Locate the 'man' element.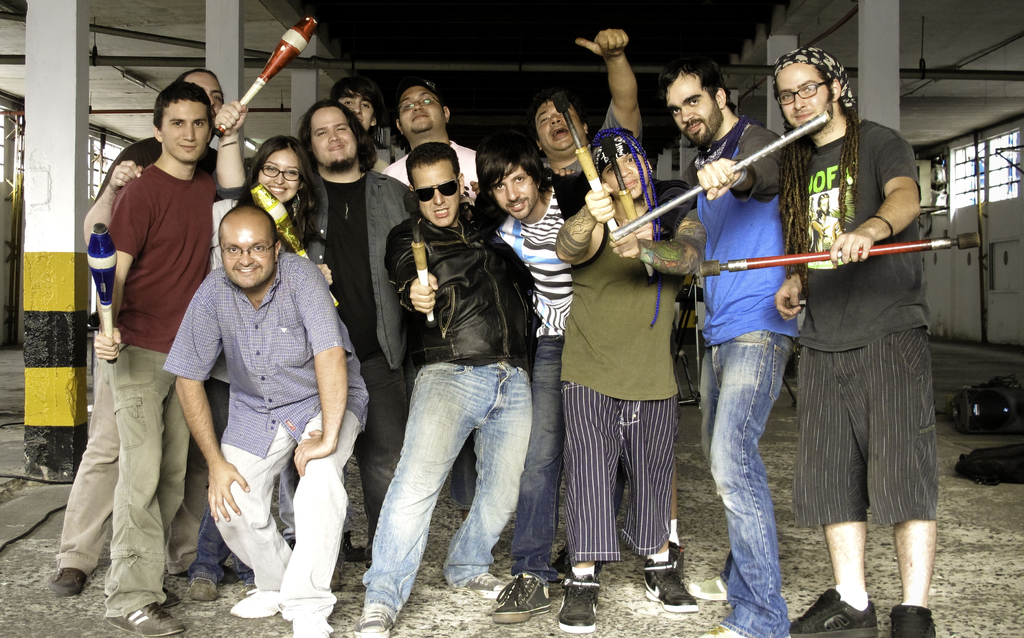
Element bbox: bbox(556, 124, 698, 631).
